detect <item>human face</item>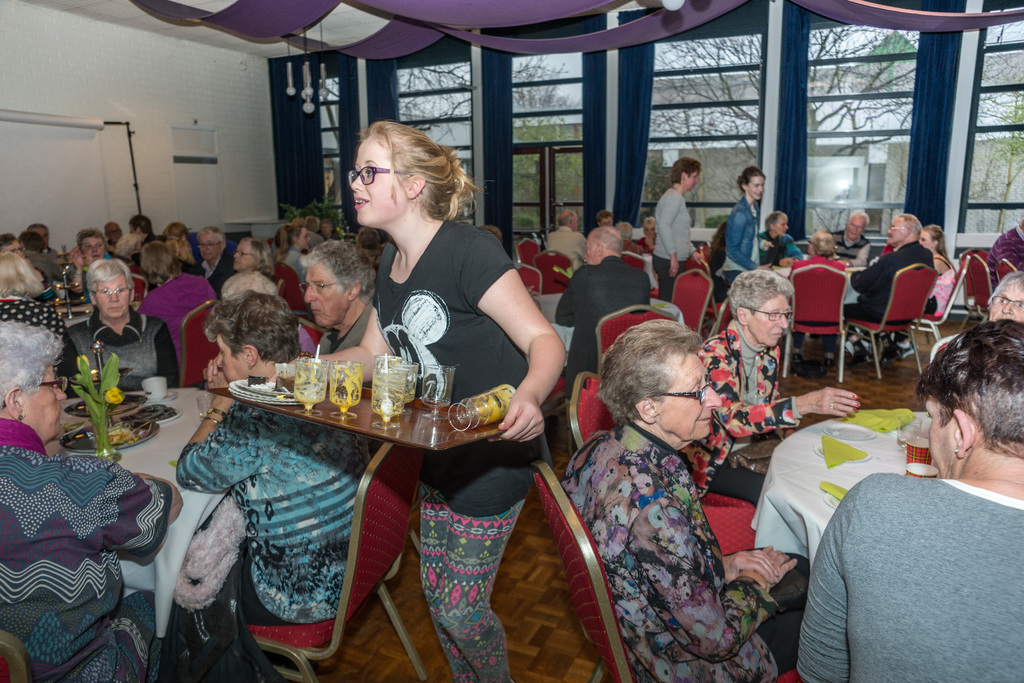
x1=297, y1=228, x2=312, y2=252
